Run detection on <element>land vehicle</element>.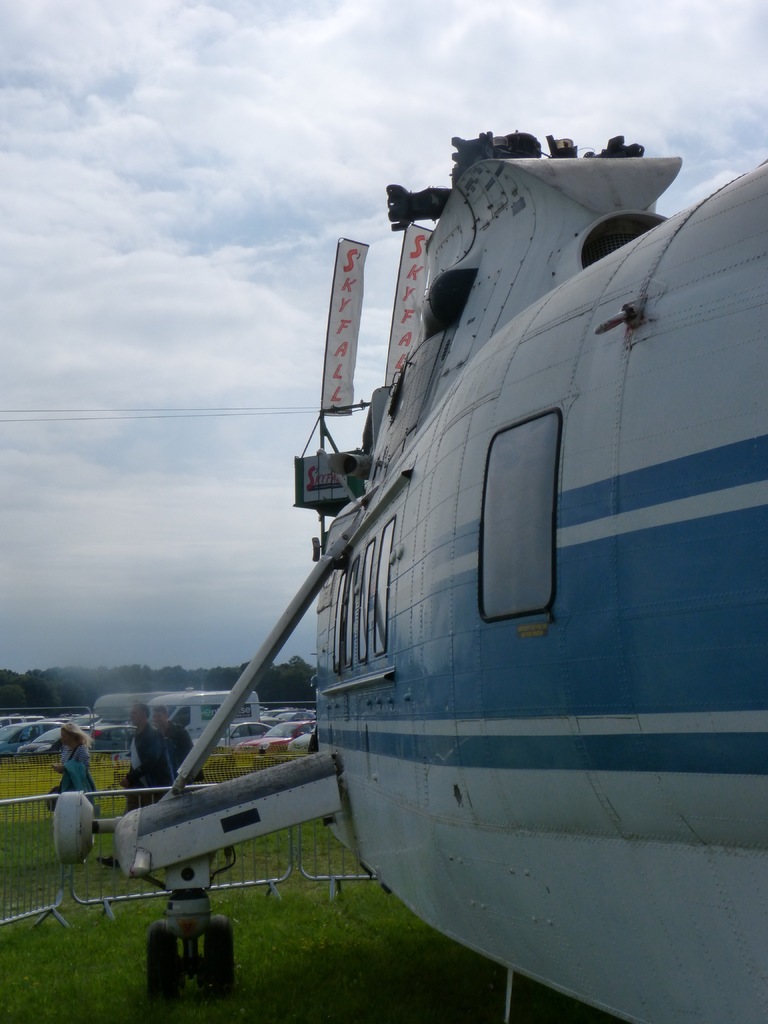
Result: BBox(296, 732, 314, 746).
